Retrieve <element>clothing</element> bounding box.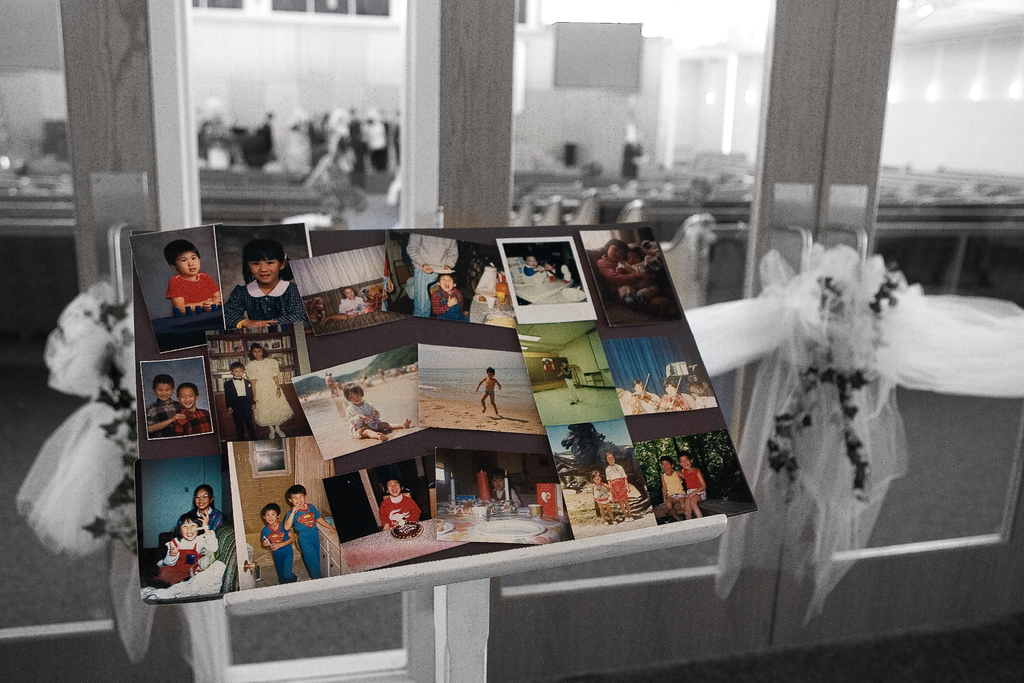
Bounding box: left=339, top=395, right=389, bottom=436.
